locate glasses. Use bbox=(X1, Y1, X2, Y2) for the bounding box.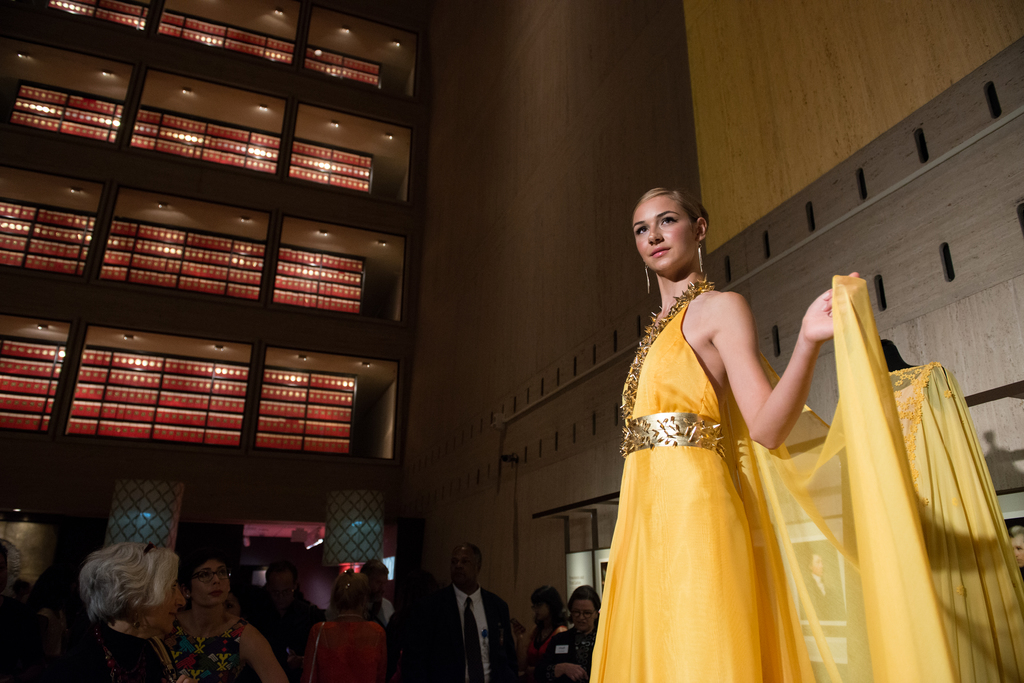
bbox=(140, 539, 159, 561).
